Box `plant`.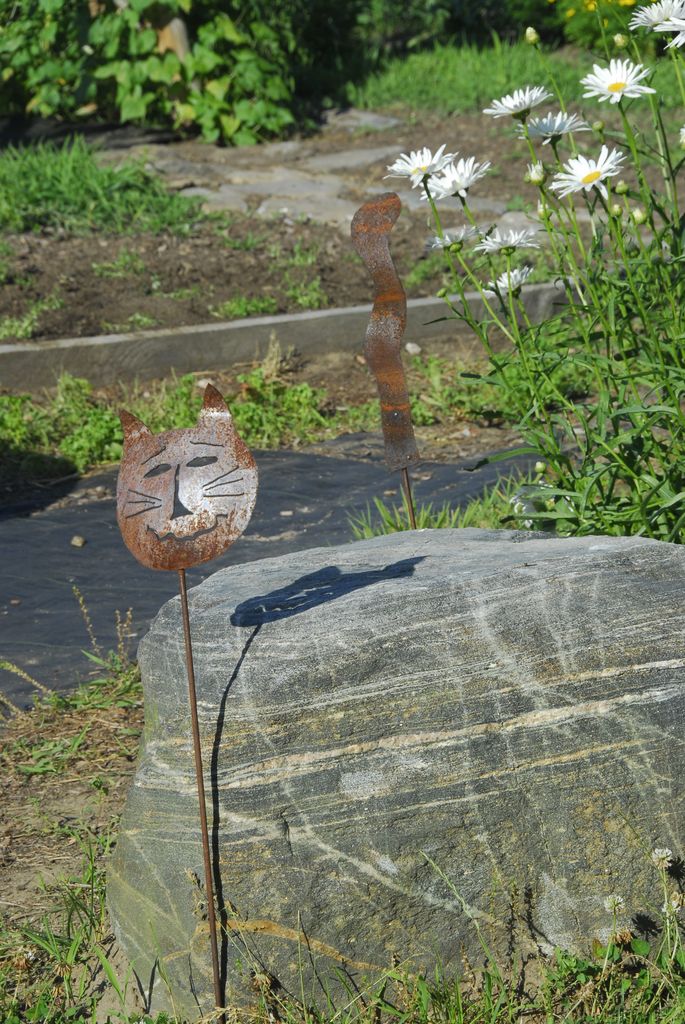
207,283,301,325.
